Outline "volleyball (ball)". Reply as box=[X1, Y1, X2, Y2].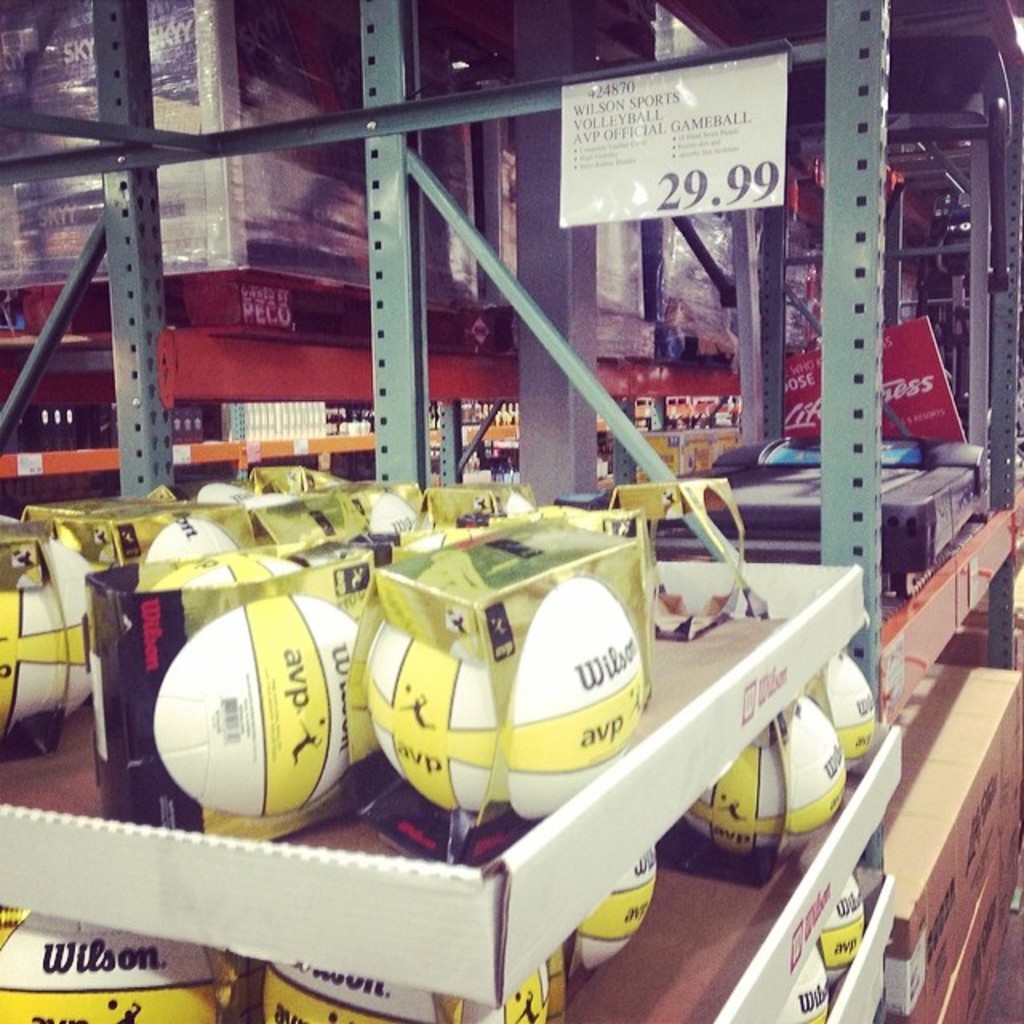
box=[0, 909, 219, 1022].
